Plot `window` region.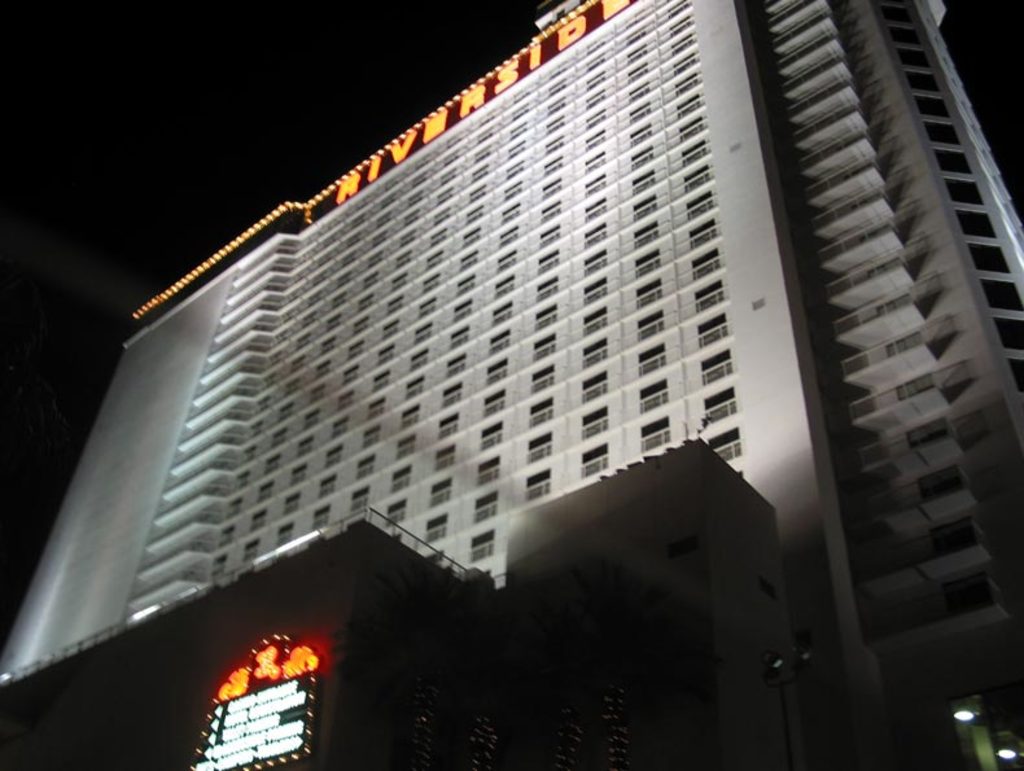
Plotted at box=[704, 351, 726, 380].
